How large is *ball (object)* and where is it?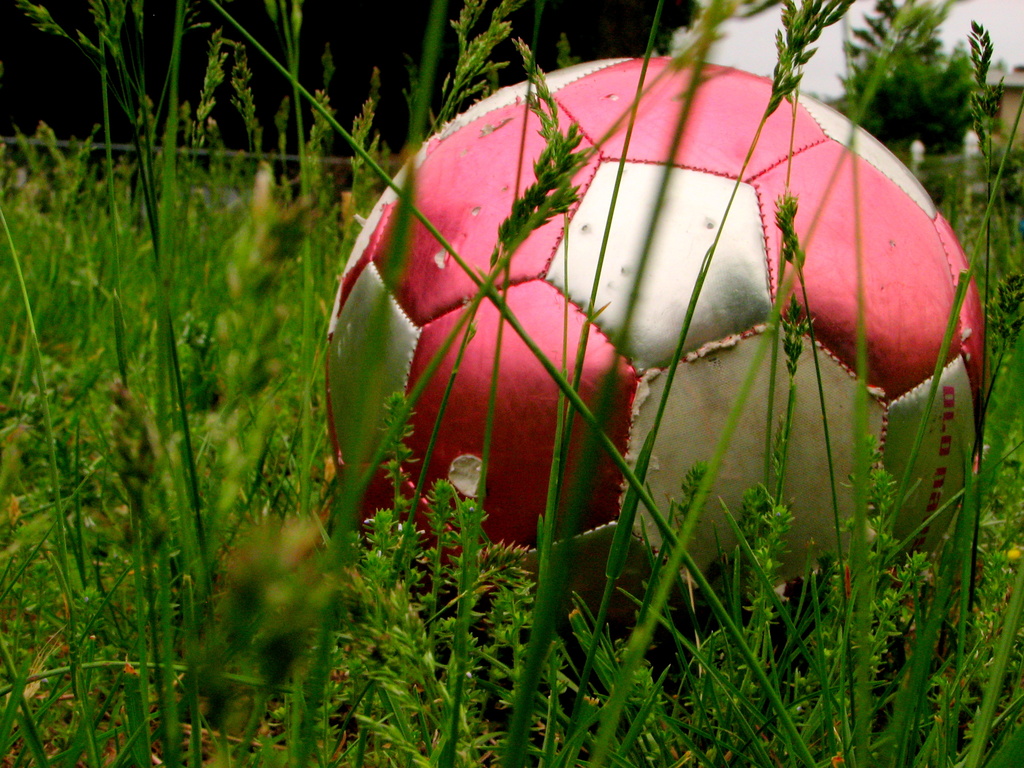
Bounding box: 324, 61, 989, 685.
